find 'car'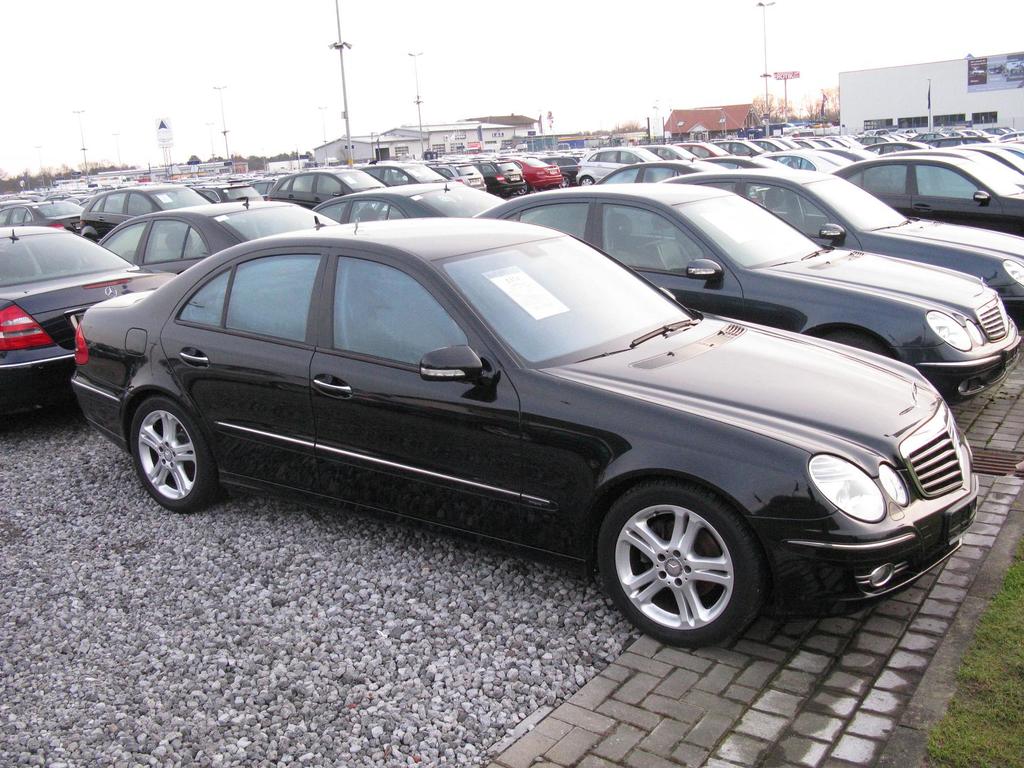
bbox=(0, 220, 184, 410)
